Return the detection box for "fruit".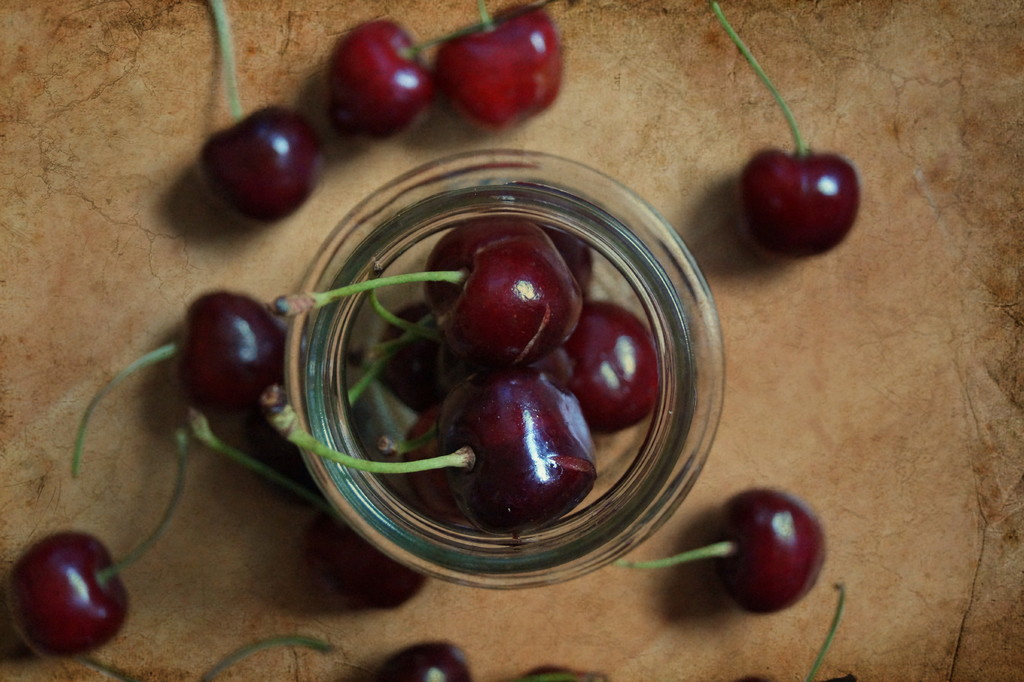
[365,638,476,681].
